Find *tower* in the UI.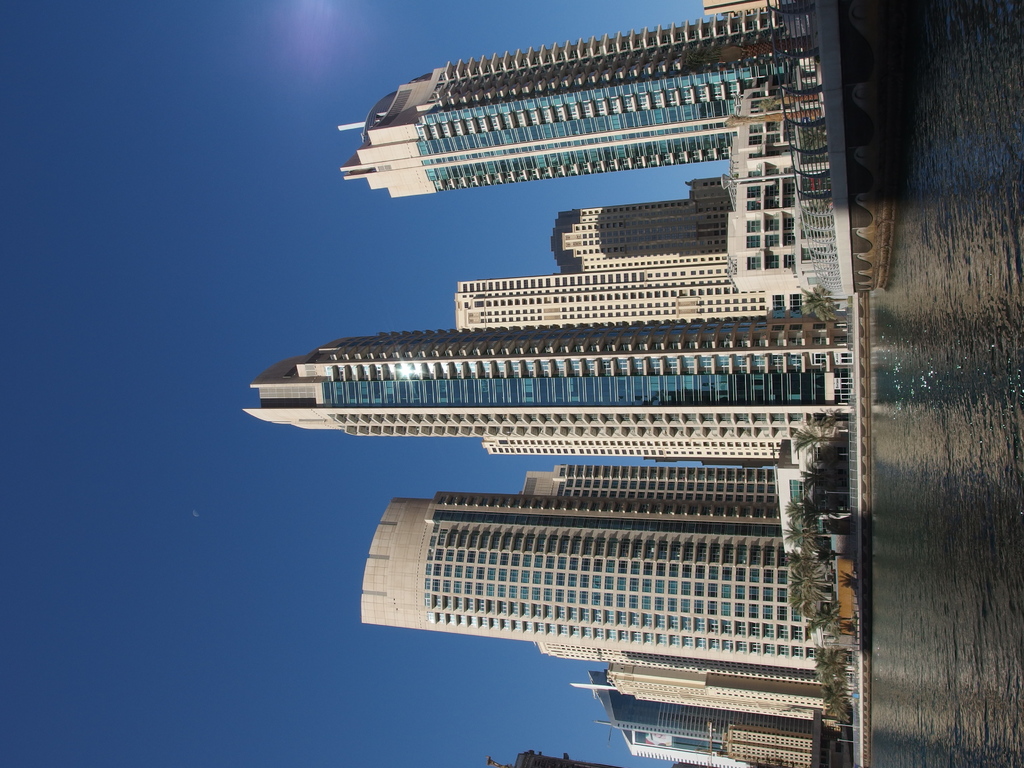
UI element at (239,320,863,448).
